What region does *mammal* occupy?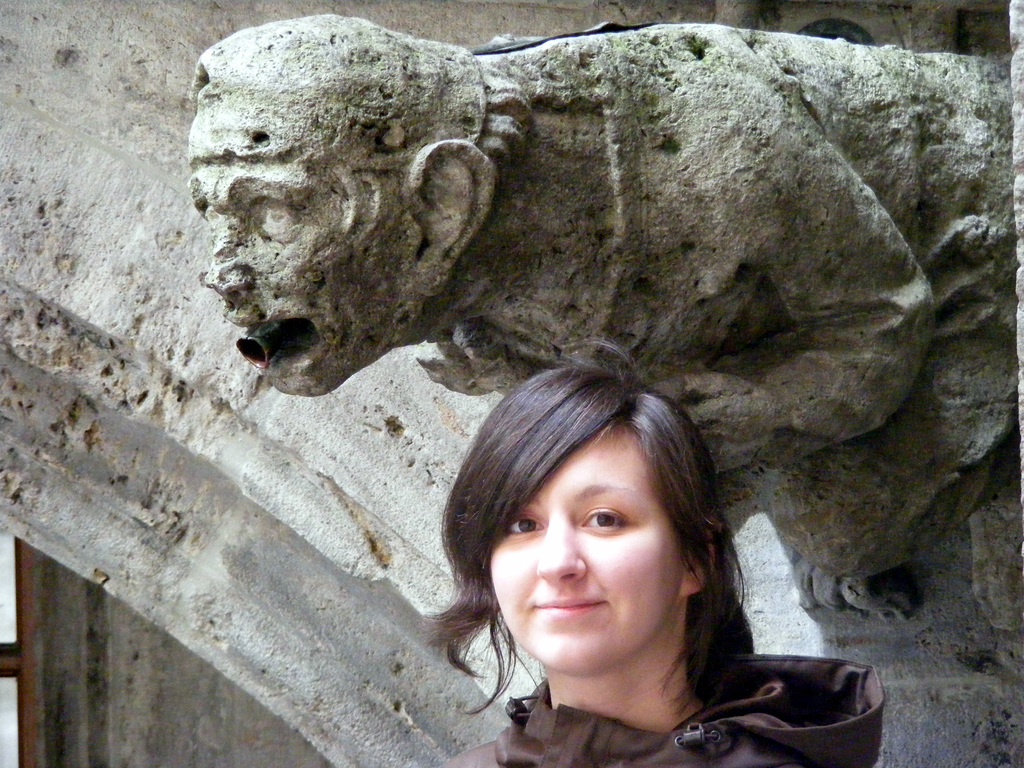
184,12,1017,619.
